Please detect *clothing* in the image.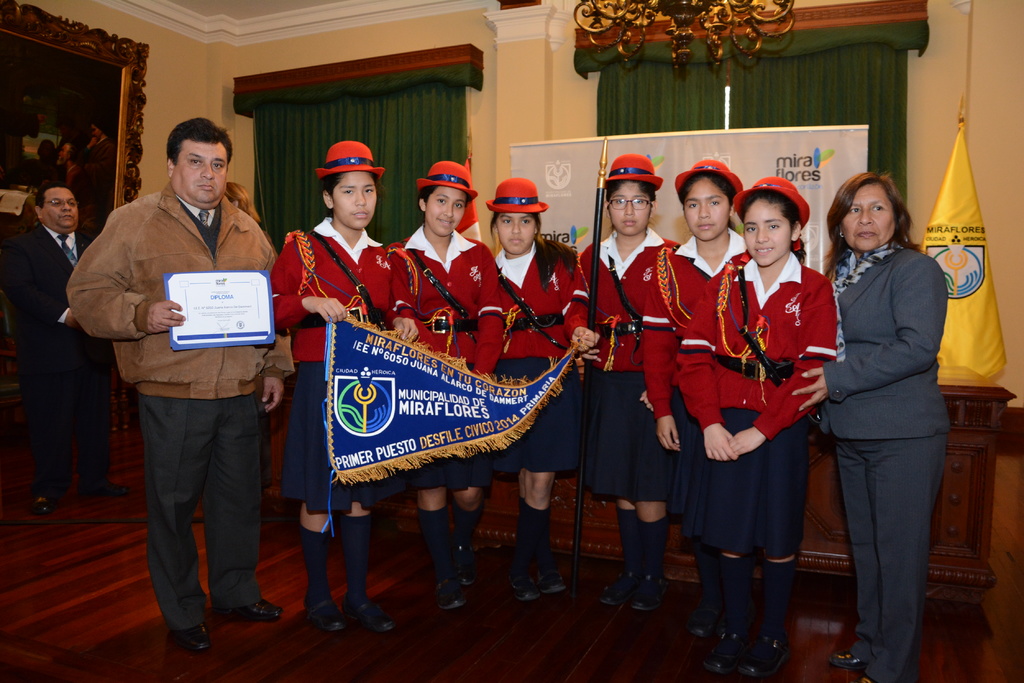
l=388, t=220, r=500, b=376.
